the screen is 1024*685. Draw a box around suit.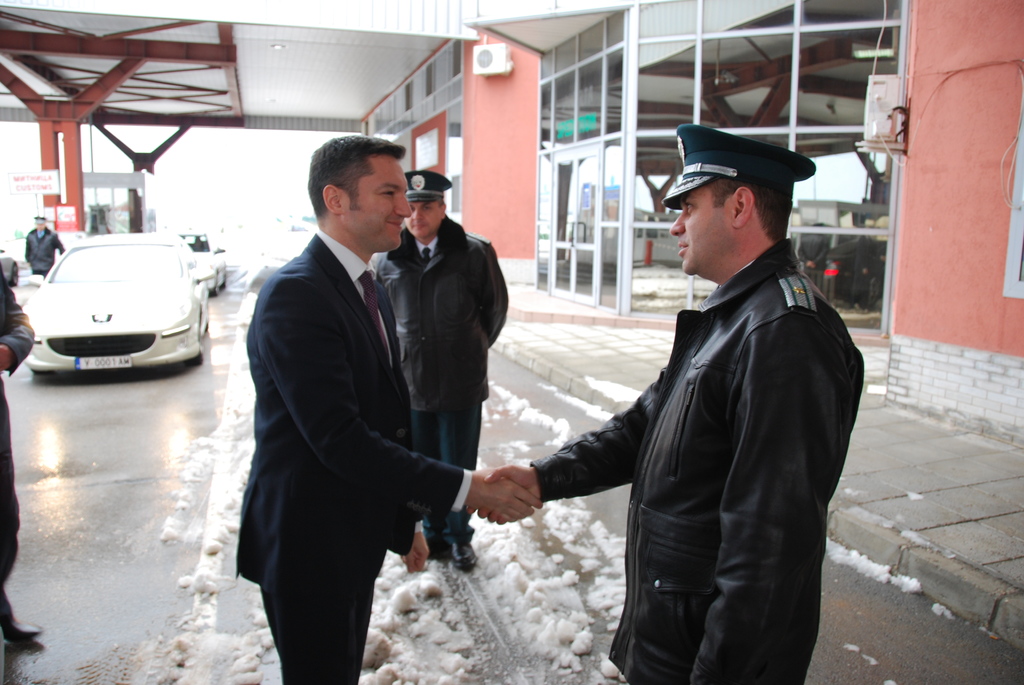
Rect(517, 218, 871, 671).
